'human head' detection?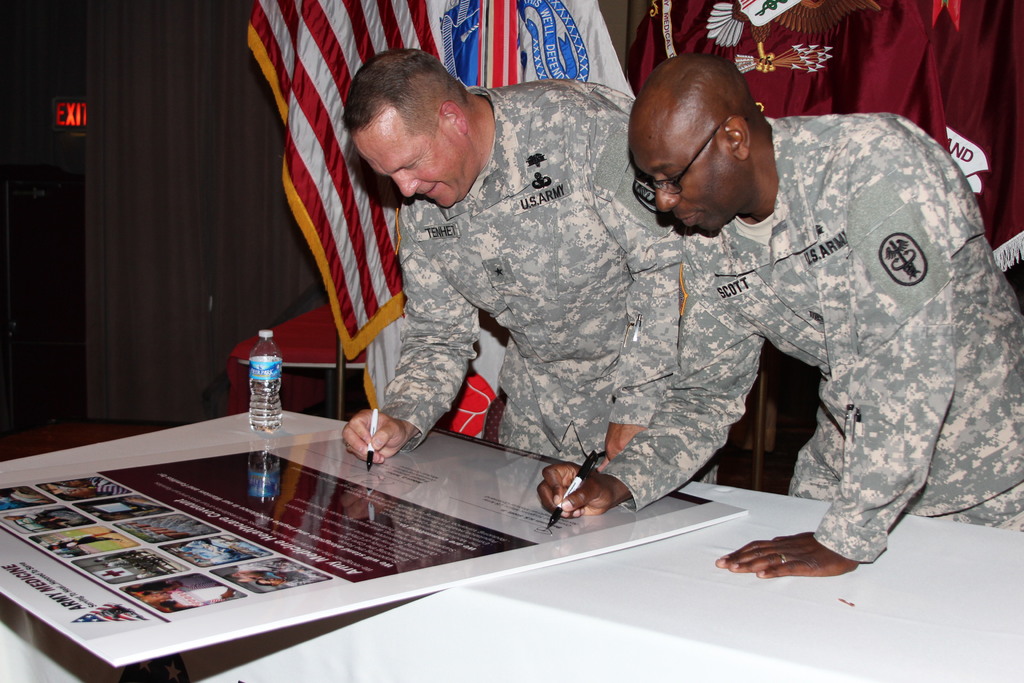
<box>345,49,479,206</box>
